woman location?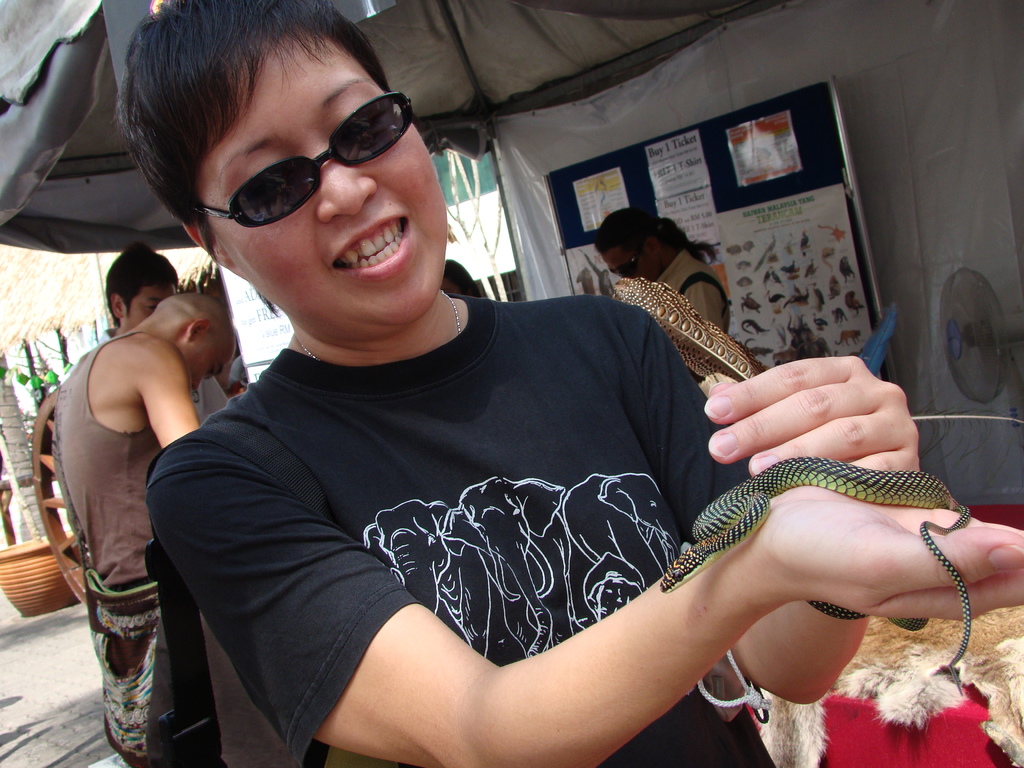
(x1=97, y1=93, x2=934, y2=762)
